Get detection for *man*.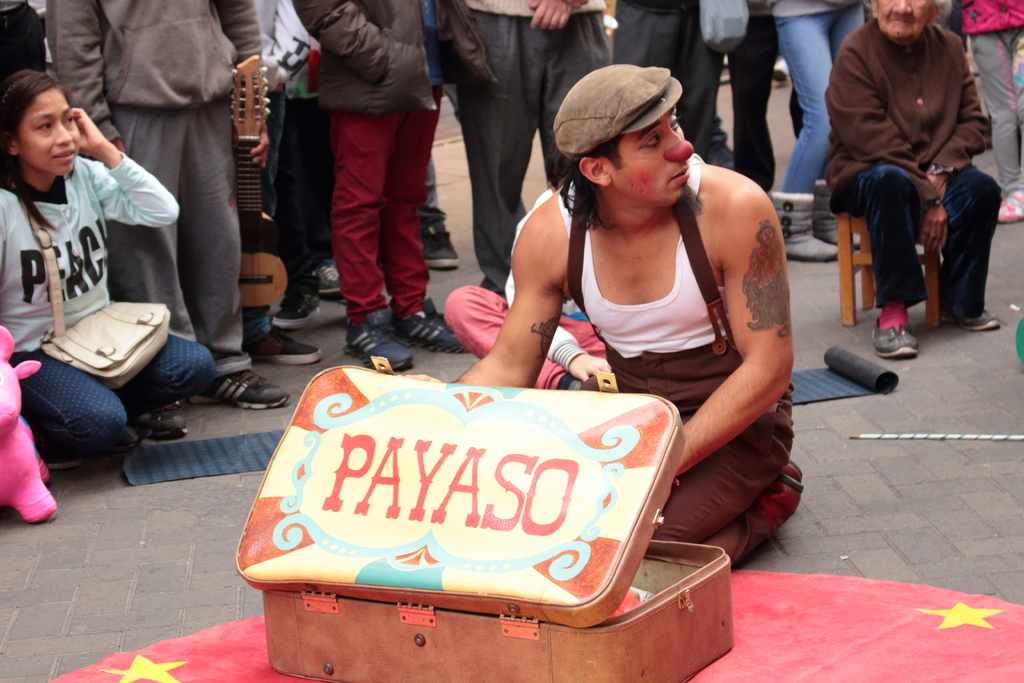
Detection: crop(291, 0, 499, 370).
